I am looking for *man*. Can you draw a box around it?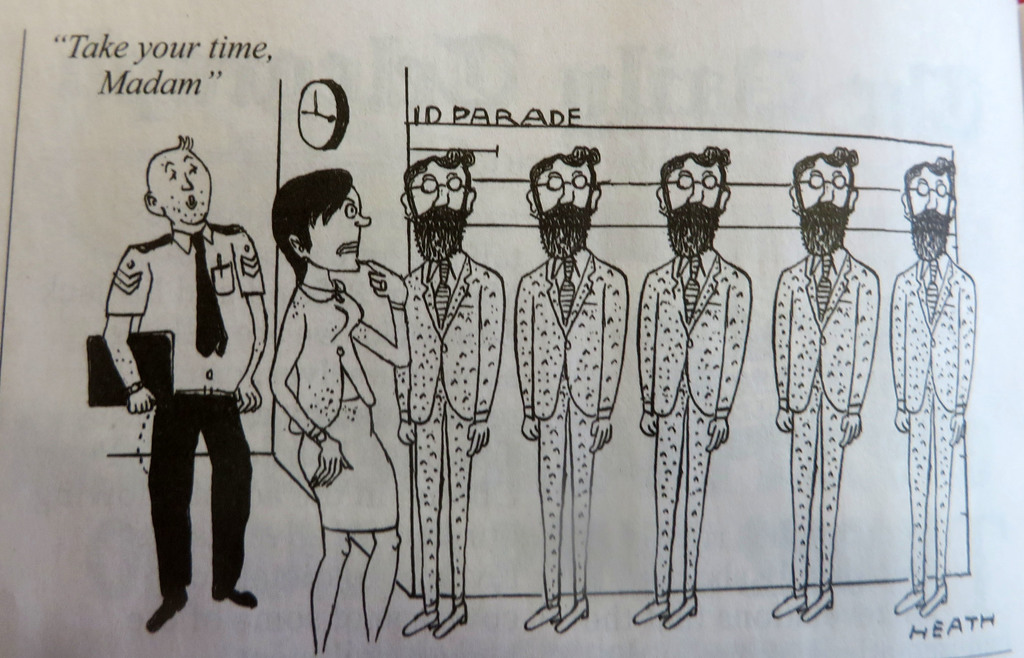
Sure, the bounding box is [left=772, top=139, right=880, bottom=625].
